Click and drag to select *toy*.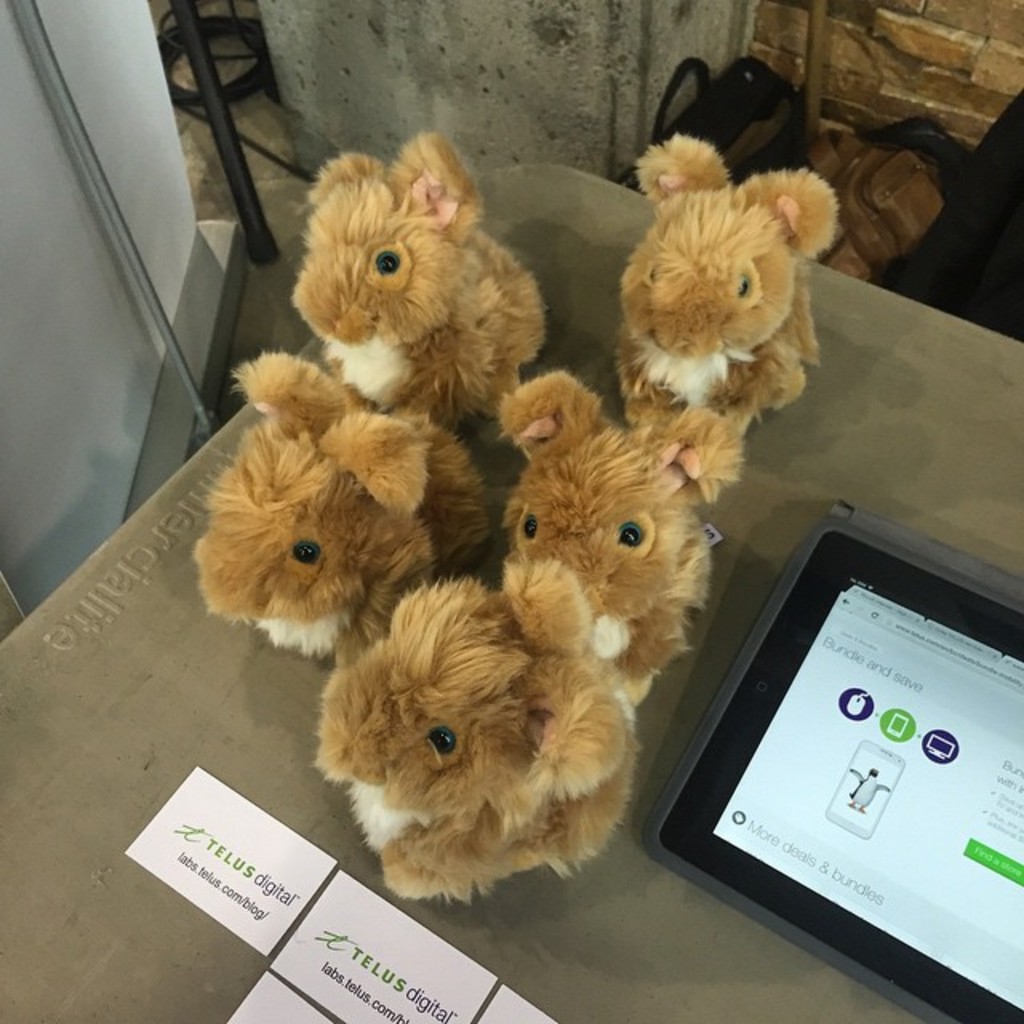
Selection: bbox=(310, 579, 653, 890).
